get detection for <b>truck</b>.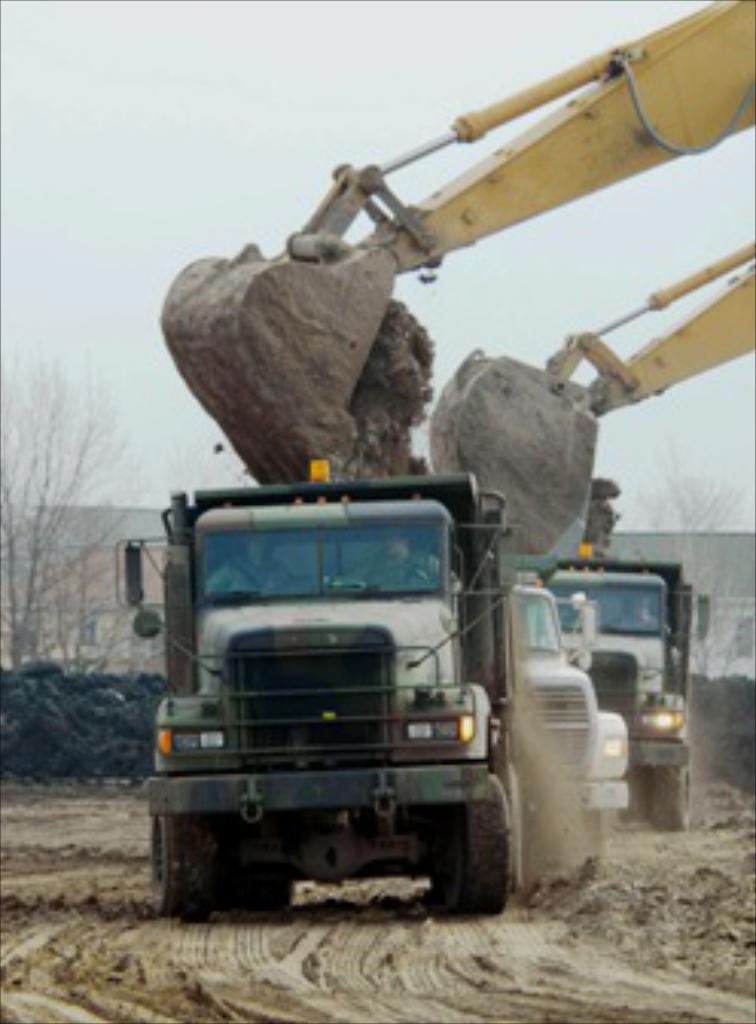
Detection: select_region(540, 533, 747, 835).
